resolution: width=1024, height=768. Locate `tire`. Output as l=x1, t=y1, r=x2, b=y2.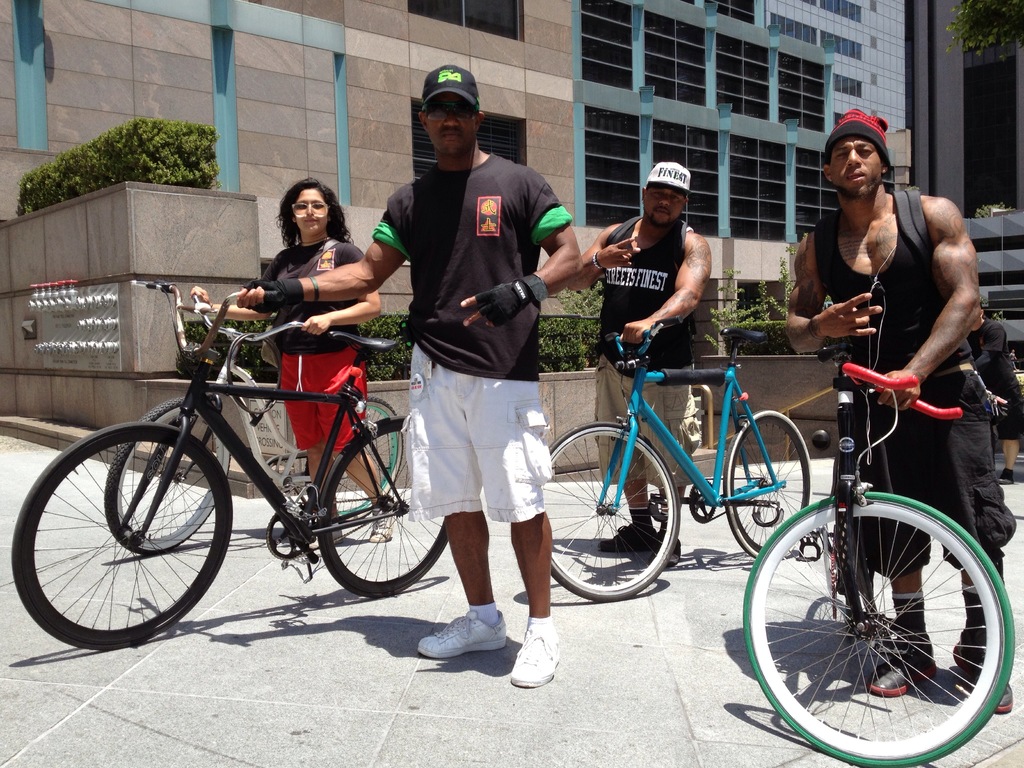
l=306, t=397, r=406, b=520.
